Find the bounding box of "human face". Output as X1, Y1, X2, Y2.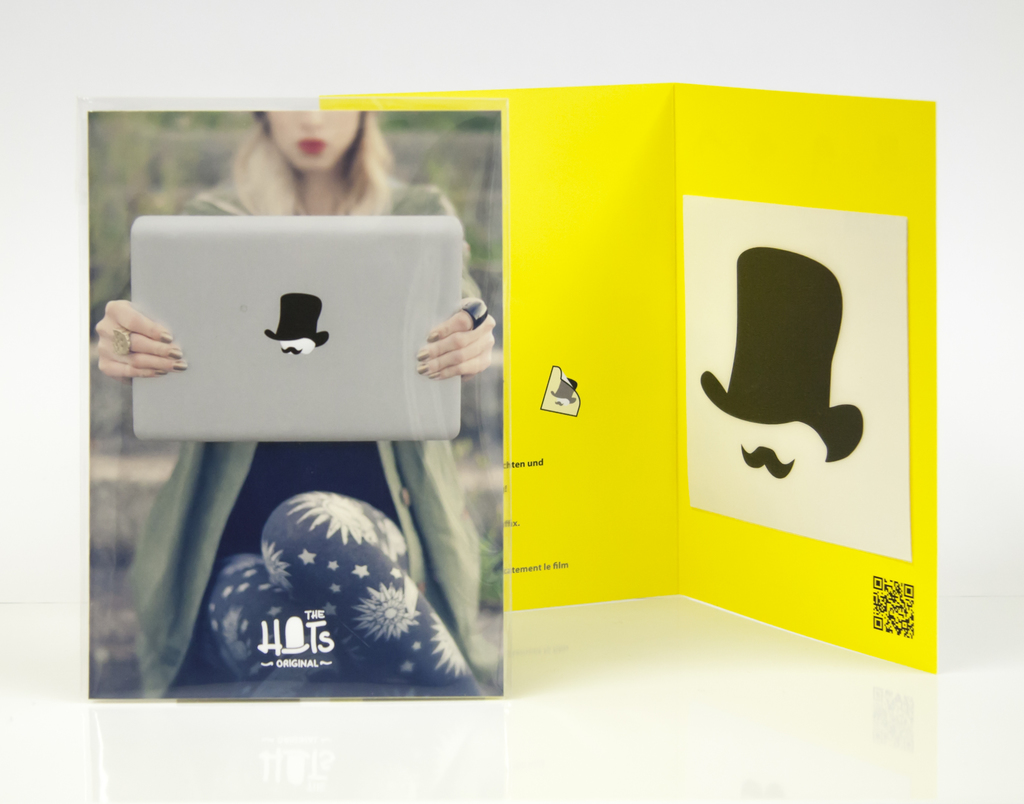
269, 108, 366, 171.
